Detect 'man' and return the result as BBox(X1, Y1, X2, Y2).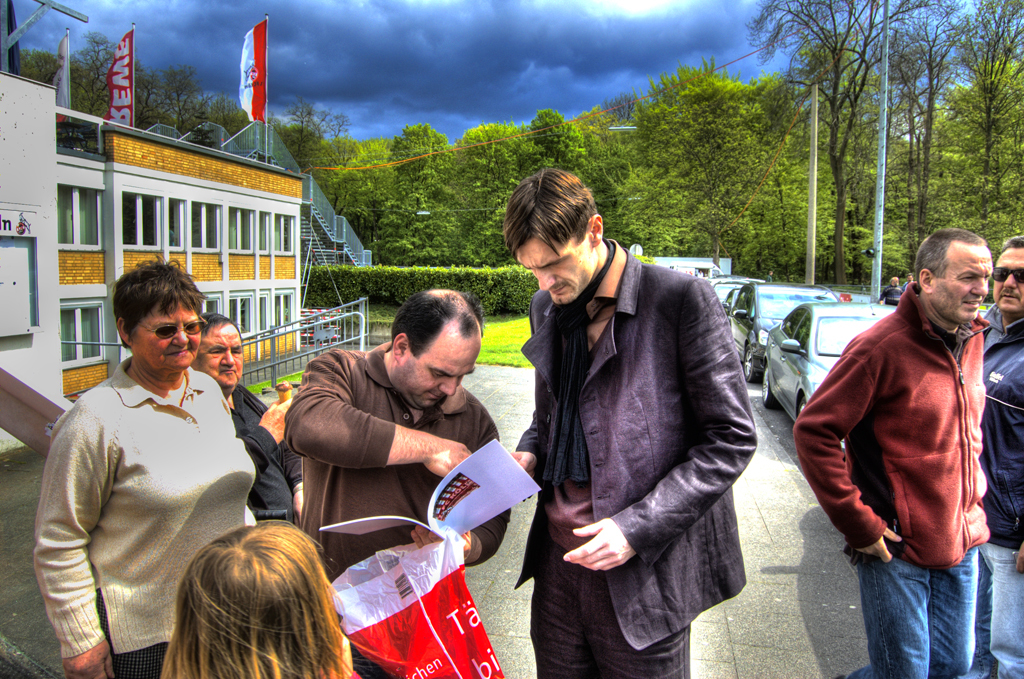
BBox(281, 285, 511, 678).
